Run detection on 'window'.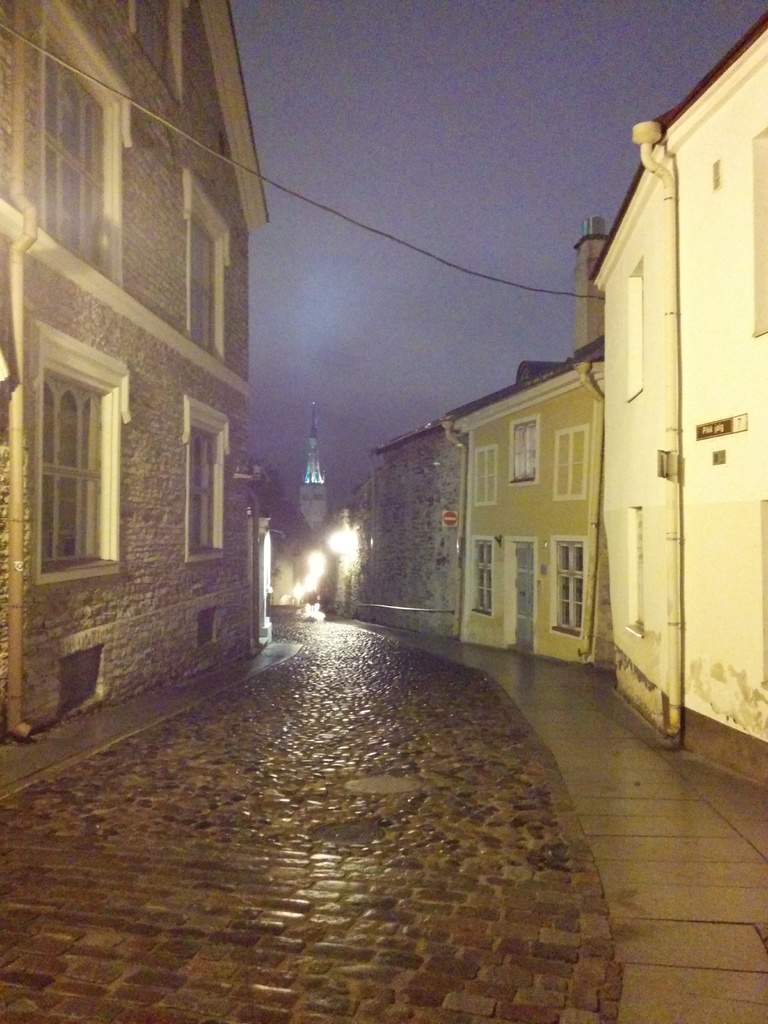
Result: 544 534 588 636.
